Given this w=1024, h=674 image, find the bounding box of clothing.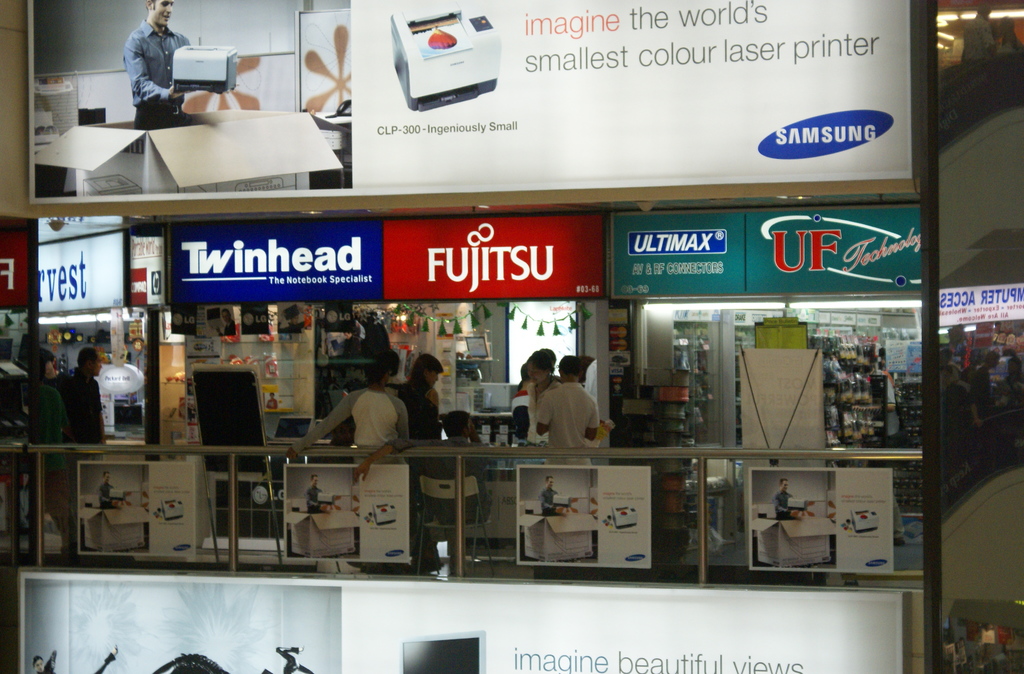
left=28, top=375, right=73, bottom=518.
